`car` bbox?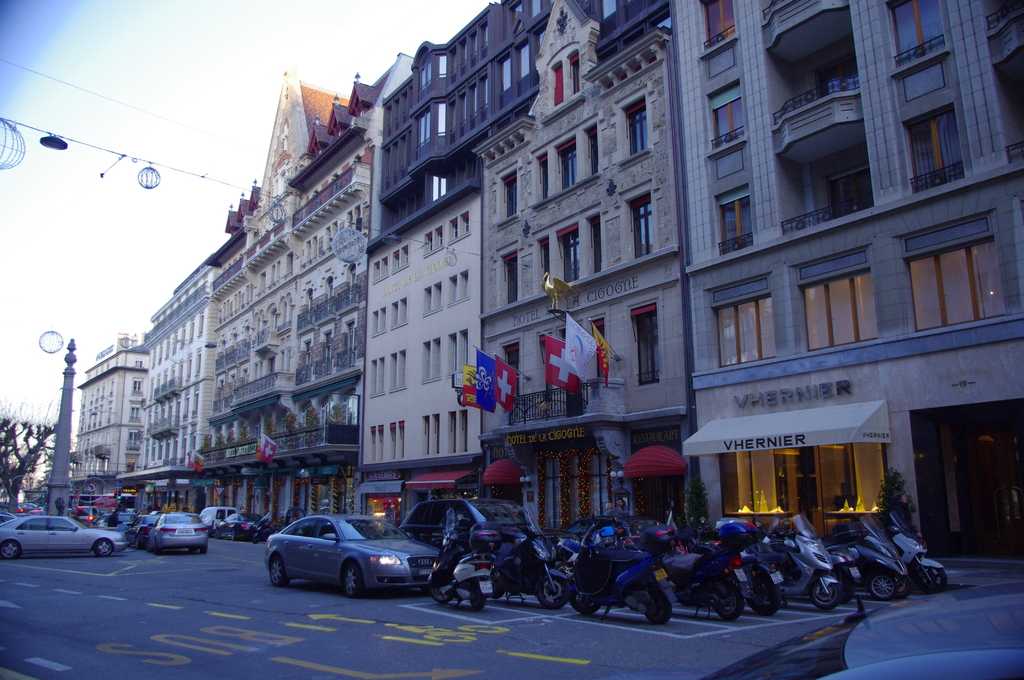
(0,510,126,555)
